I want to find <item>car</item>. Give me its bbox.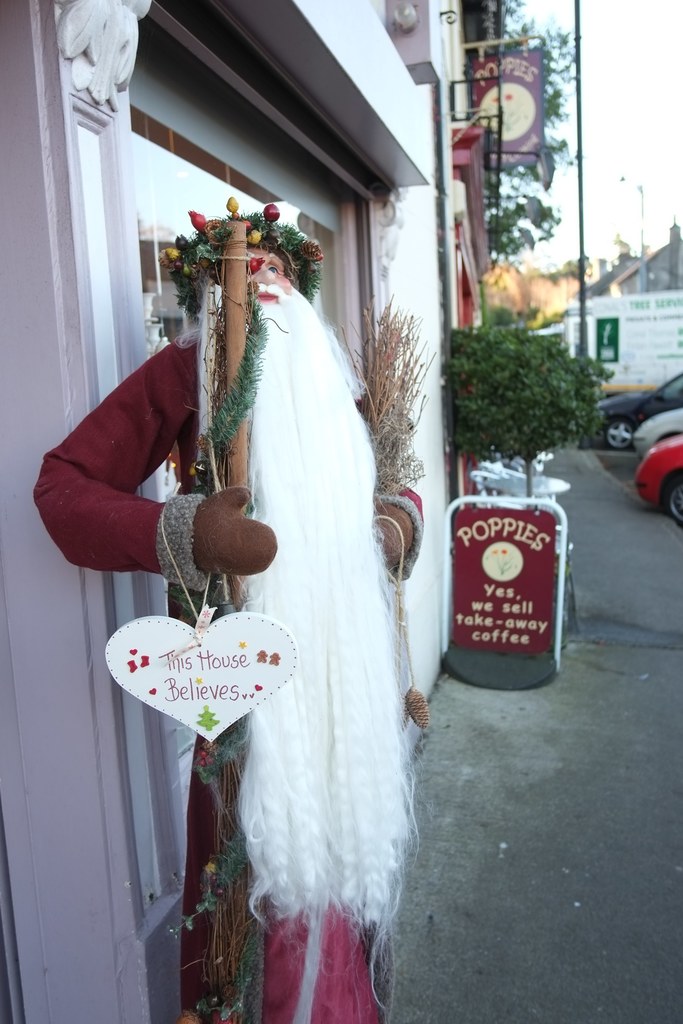
(637, 410, 682, 459).
